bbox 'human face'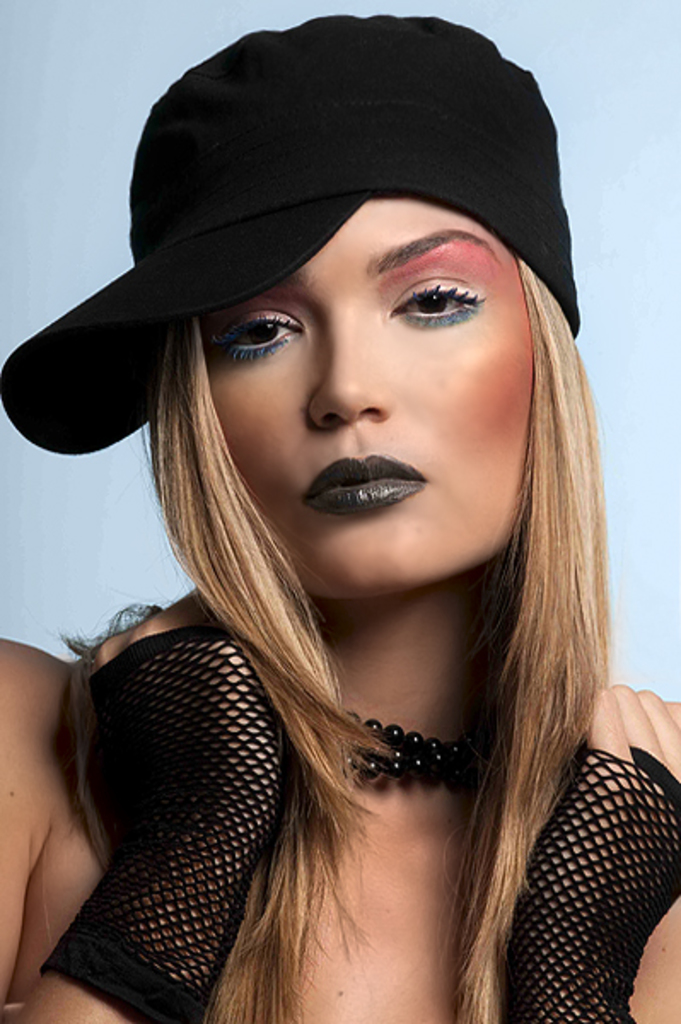
[196, 200, 538, 602]
